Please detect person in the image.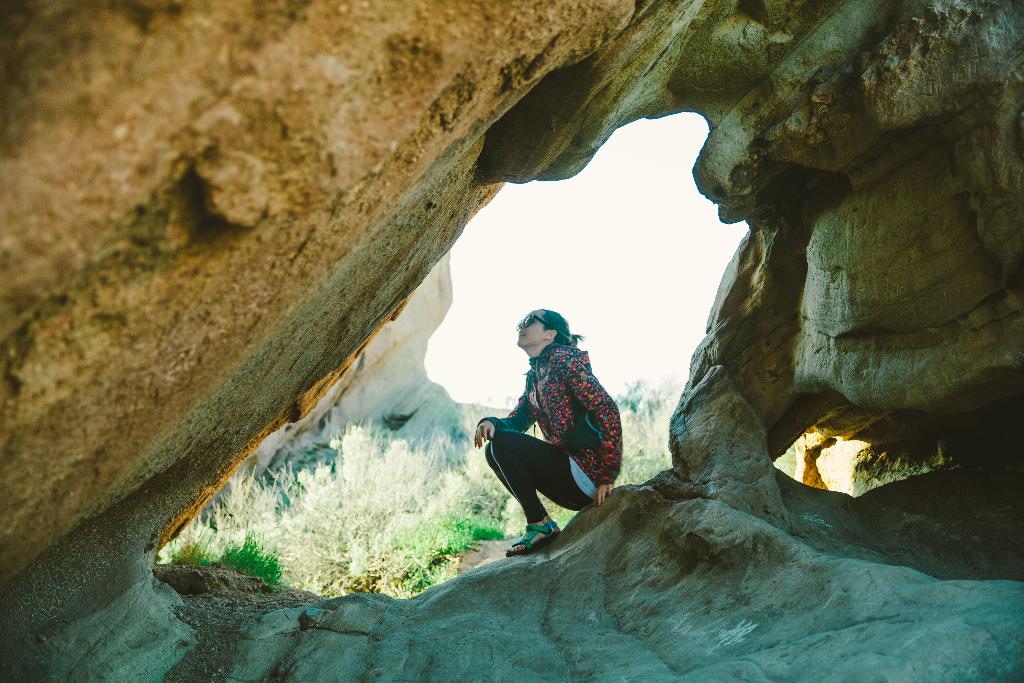
box=[470, 302, 620, 563].
